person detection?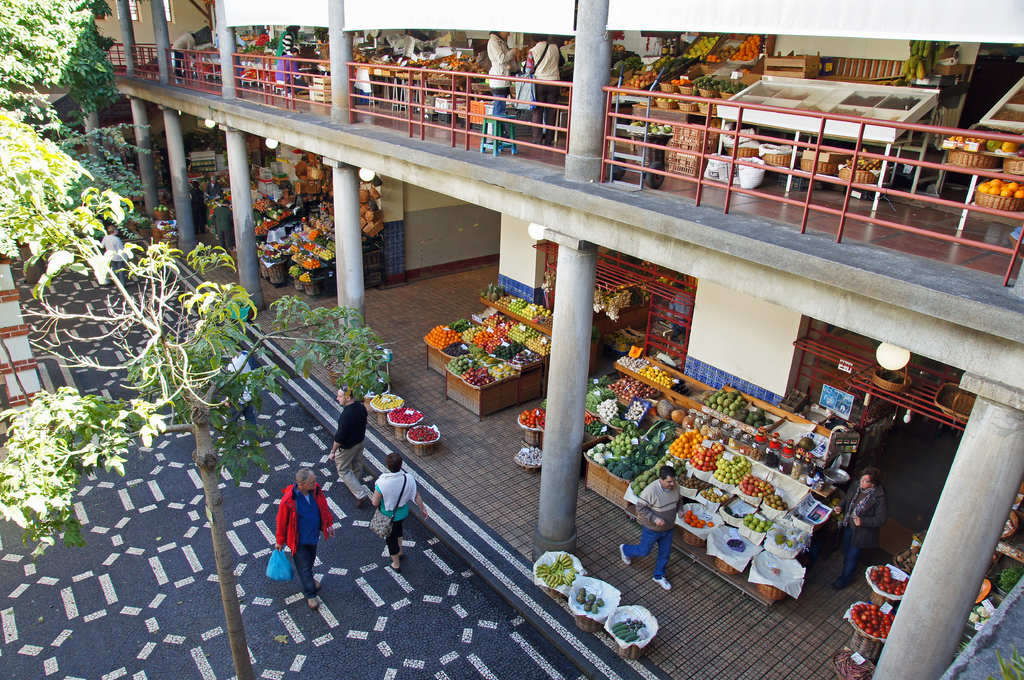
833/464/888/588
